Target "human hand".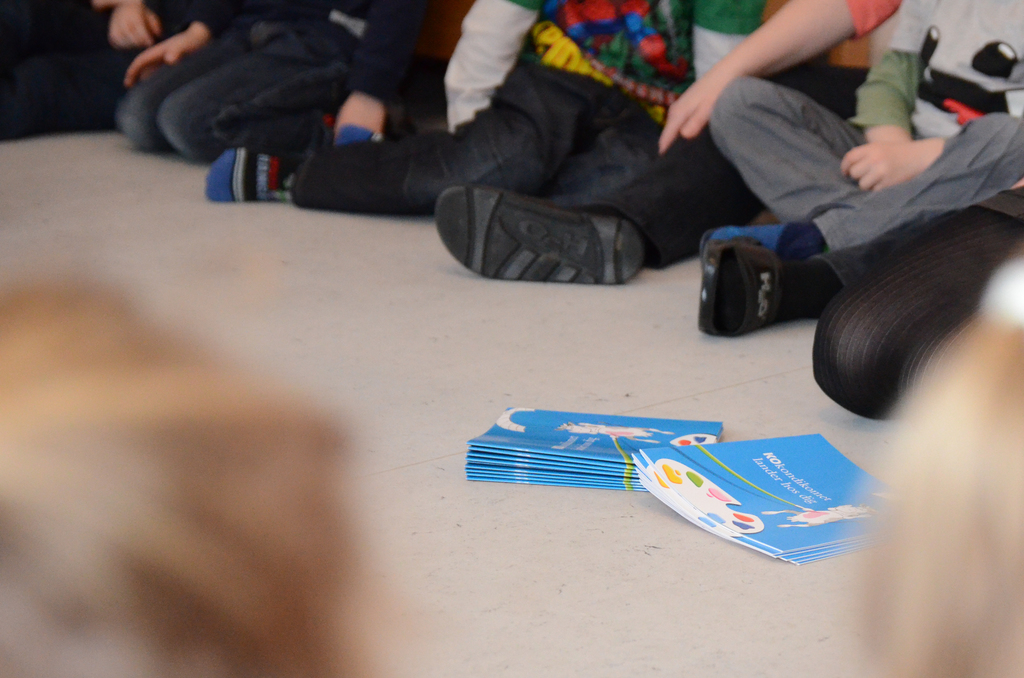
Target region: [x1=122, y1=31, x2=195, y2=85].
